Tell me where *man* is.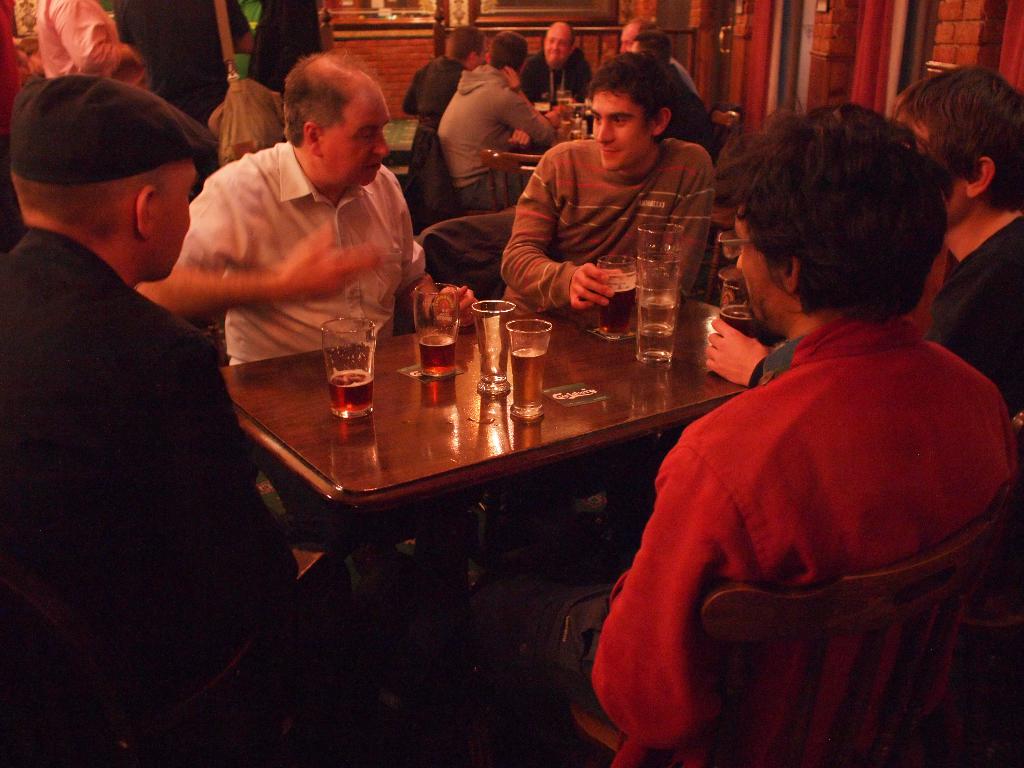
*man* is at left=250, top=0, right=327, bottom=90.
